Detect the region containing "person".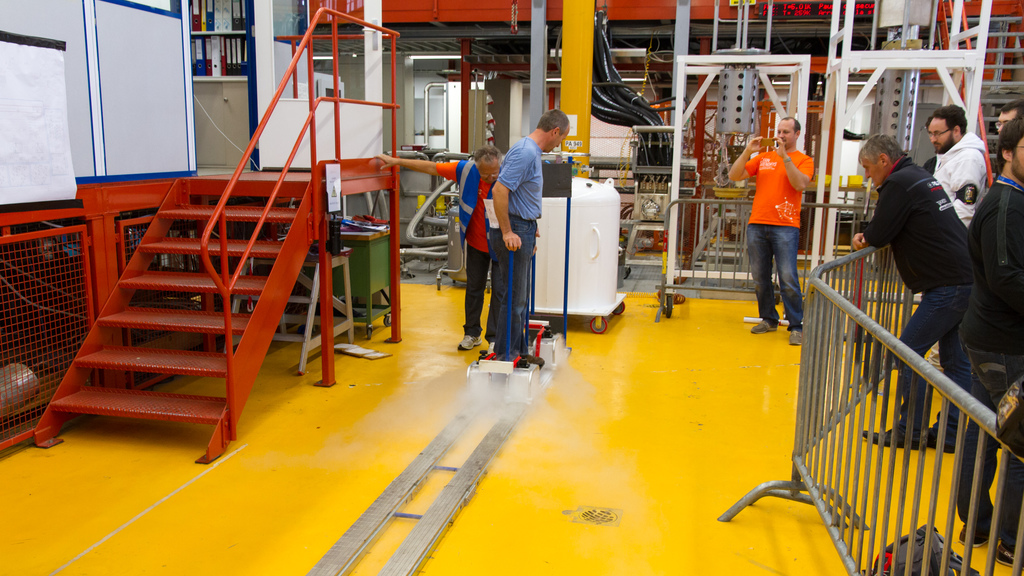
BBox(991, 95, 1023, 136).
